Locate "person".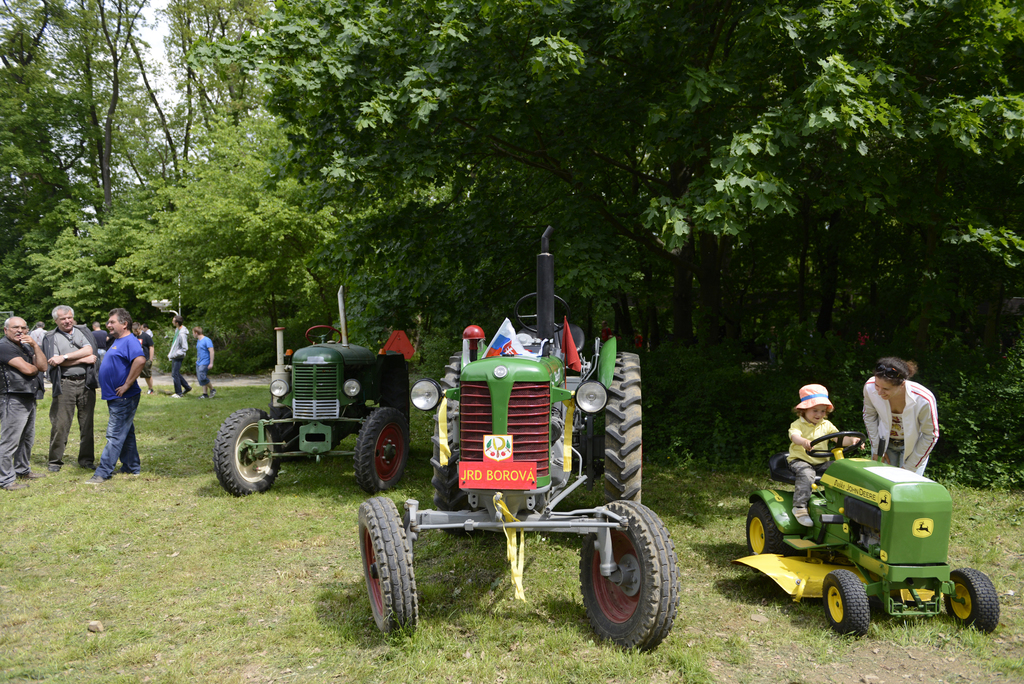
Bounding box: BBox(874, 367, 937, 489).
